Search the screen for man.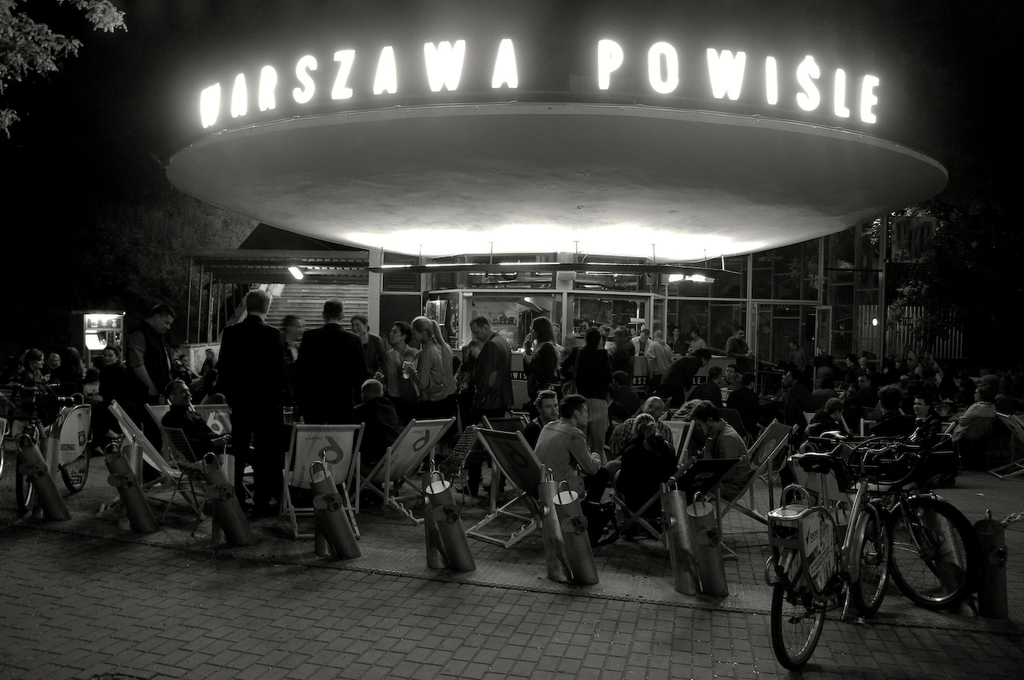
Found at bbox=(806, 397, 846, 437).
